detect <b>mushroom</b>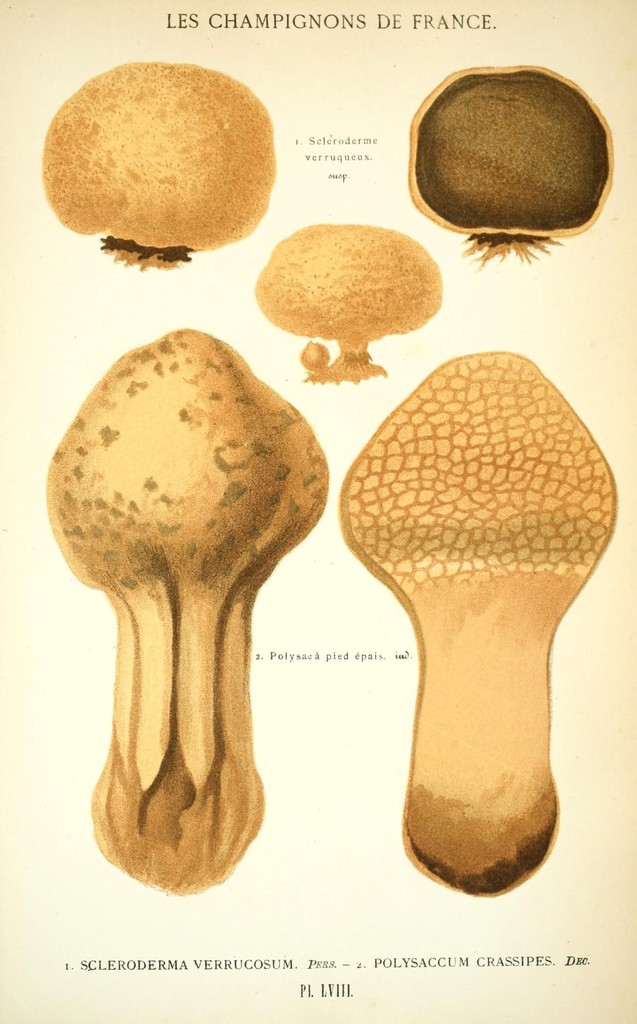
locate(45, 323, 332, 896)
